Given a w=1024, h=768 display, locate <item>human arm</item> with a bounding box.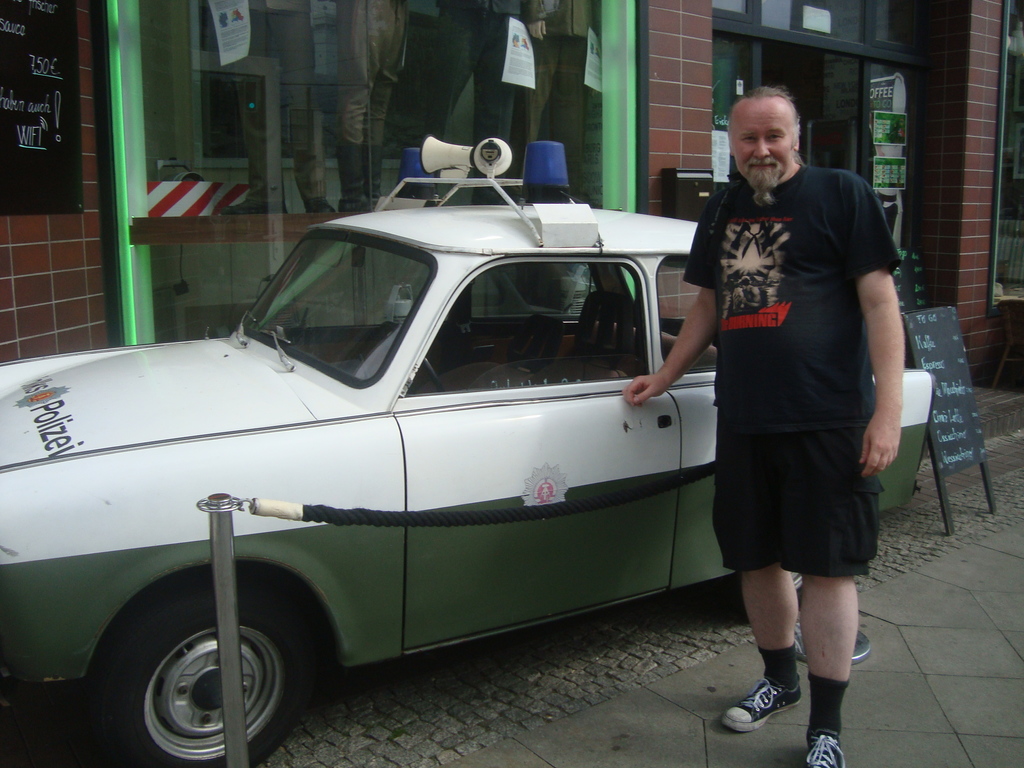
Located: bbox=(618, 202, 755, 409).
